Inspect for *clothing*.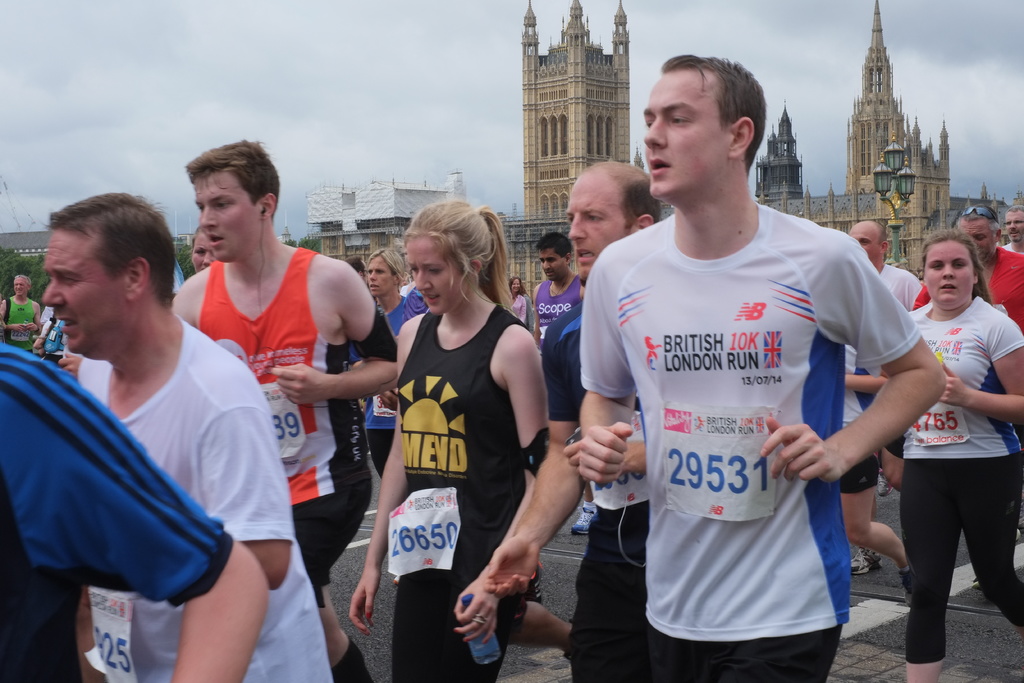
Inspection: (36, 301, 65, 368).
